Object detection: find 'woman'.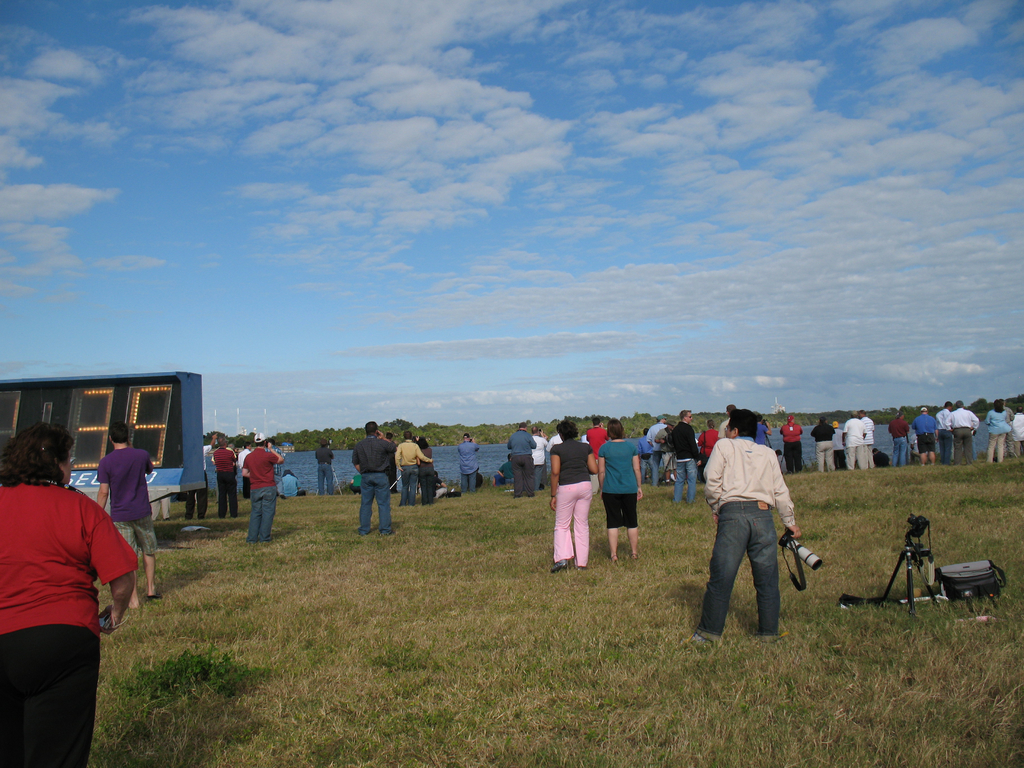
box=[552, 420, 595, 573].
